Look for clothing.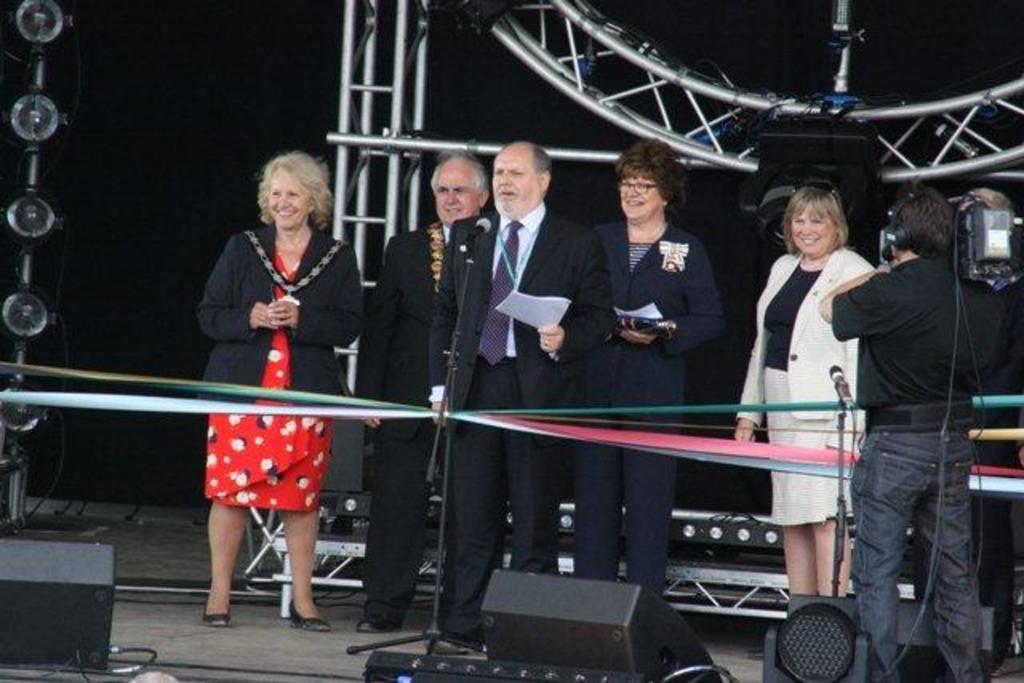
Found: bbox=[450, 186, 606, 624].
